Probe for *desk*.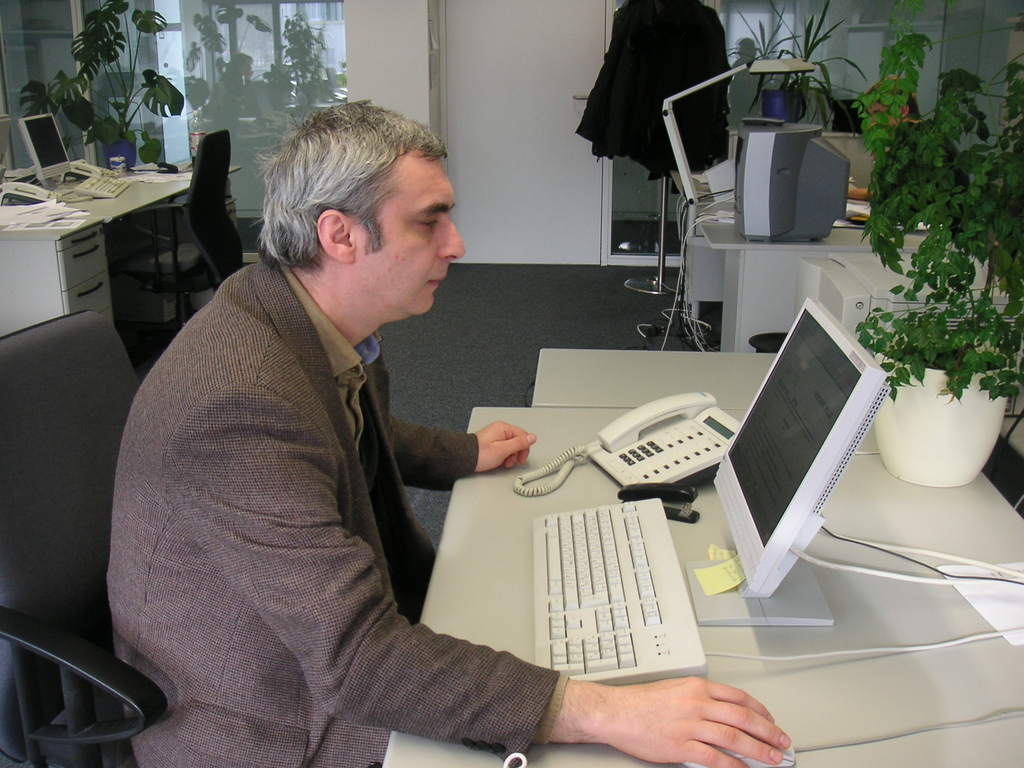
Probe result: {"x1": 0, "y1": 163, "x2": 244, "y2": 337}.
